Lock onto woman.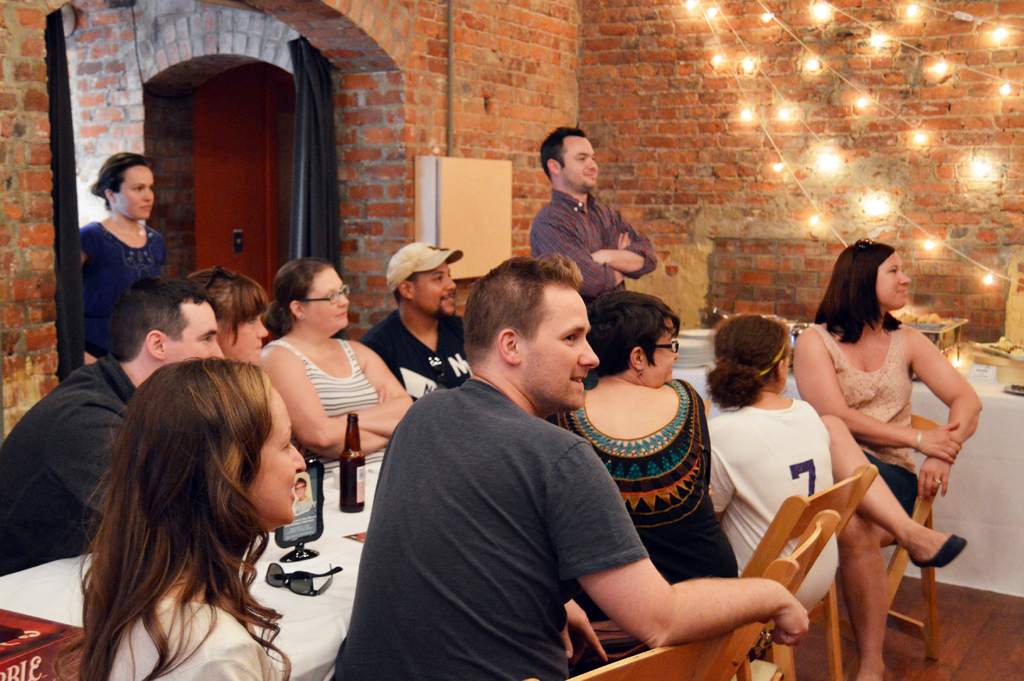
Locked: [790,237,991,680].
